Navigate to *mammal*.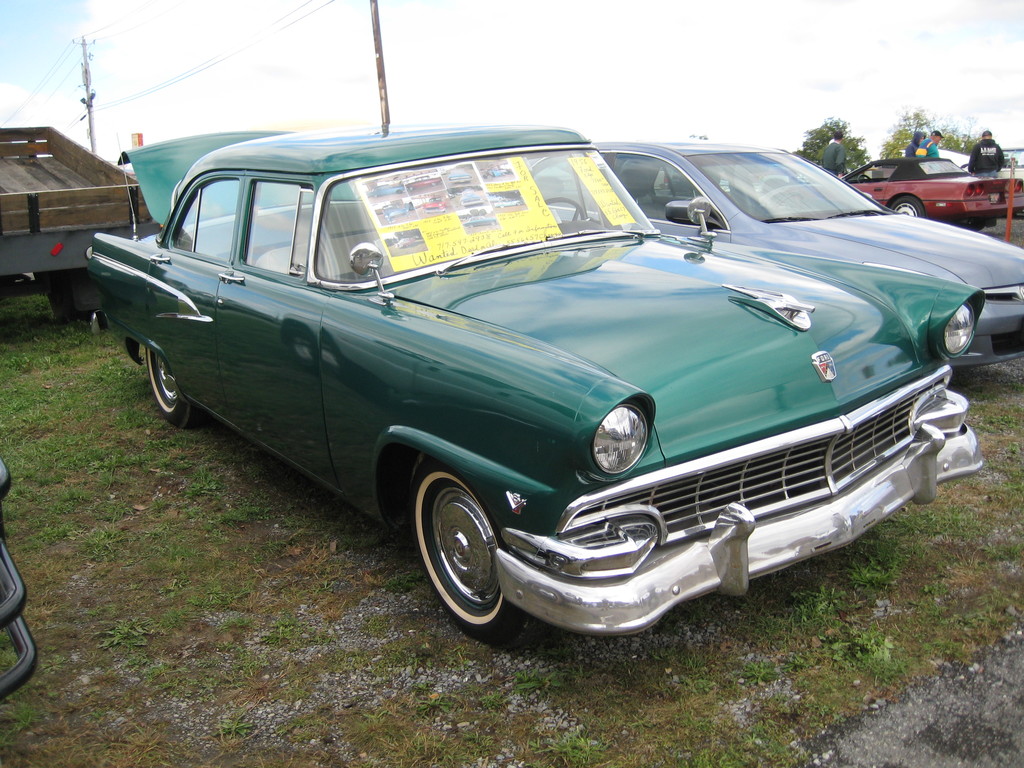
Navigation target: Rect(906, 129, 928, 156).
